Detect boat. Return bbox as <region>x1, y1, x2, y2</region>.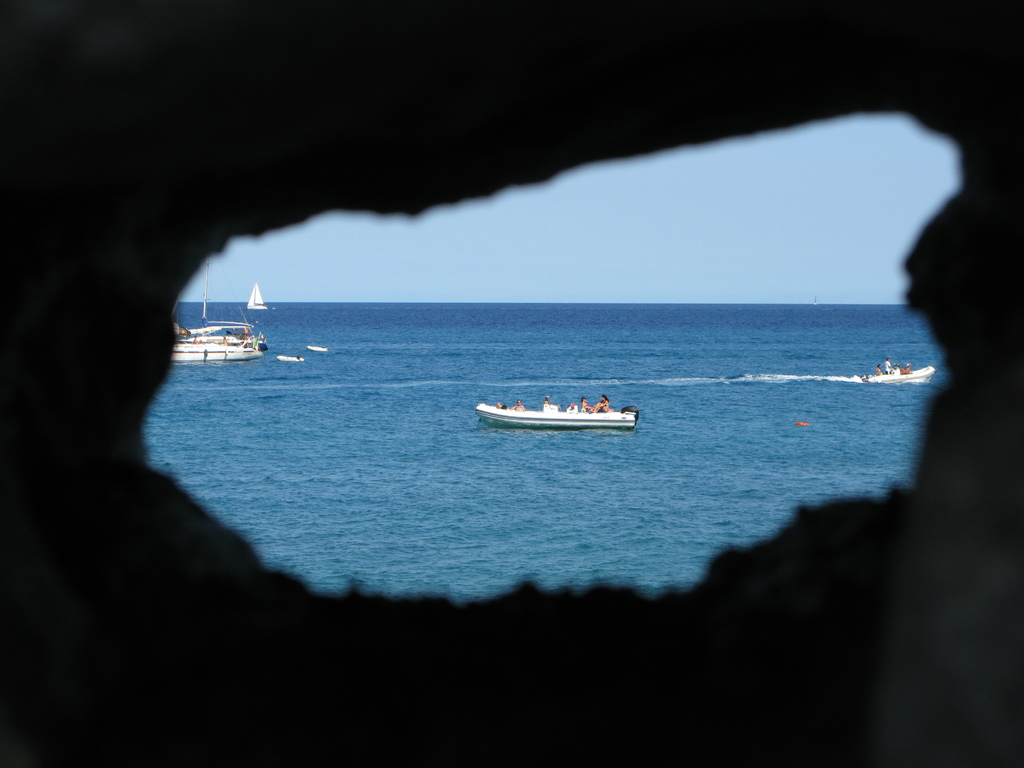
<region>272, 353, 305, 360</region>.
